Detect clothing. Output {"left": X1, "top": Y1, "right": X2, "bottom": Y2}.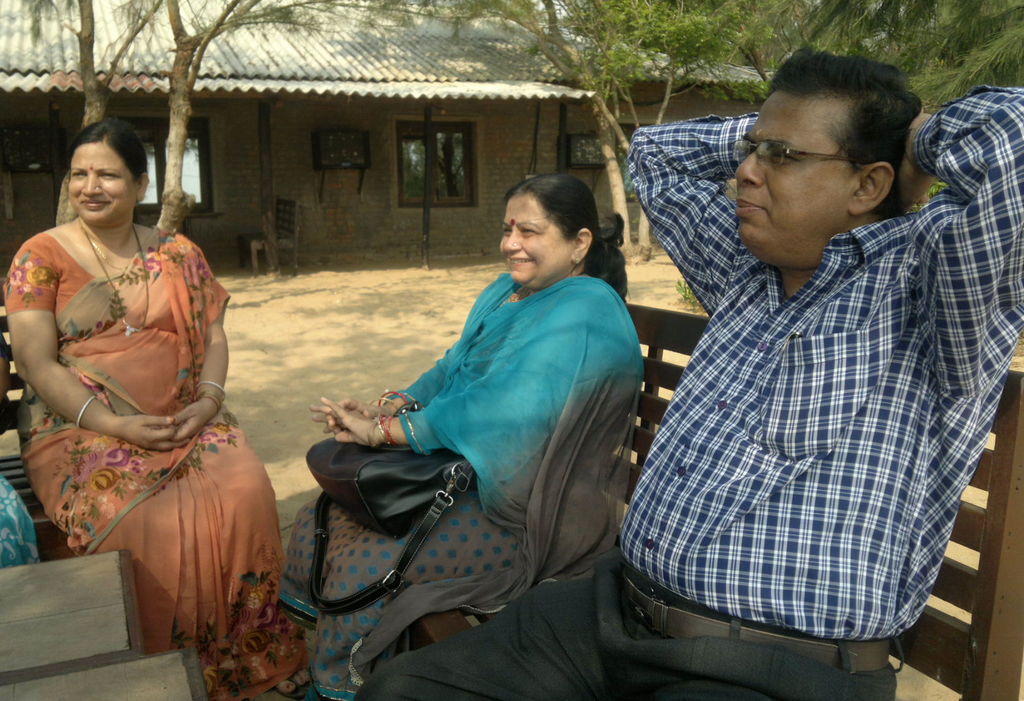
{"left": 358, "top": 111, "right": 1023, "bottom": 700}.
